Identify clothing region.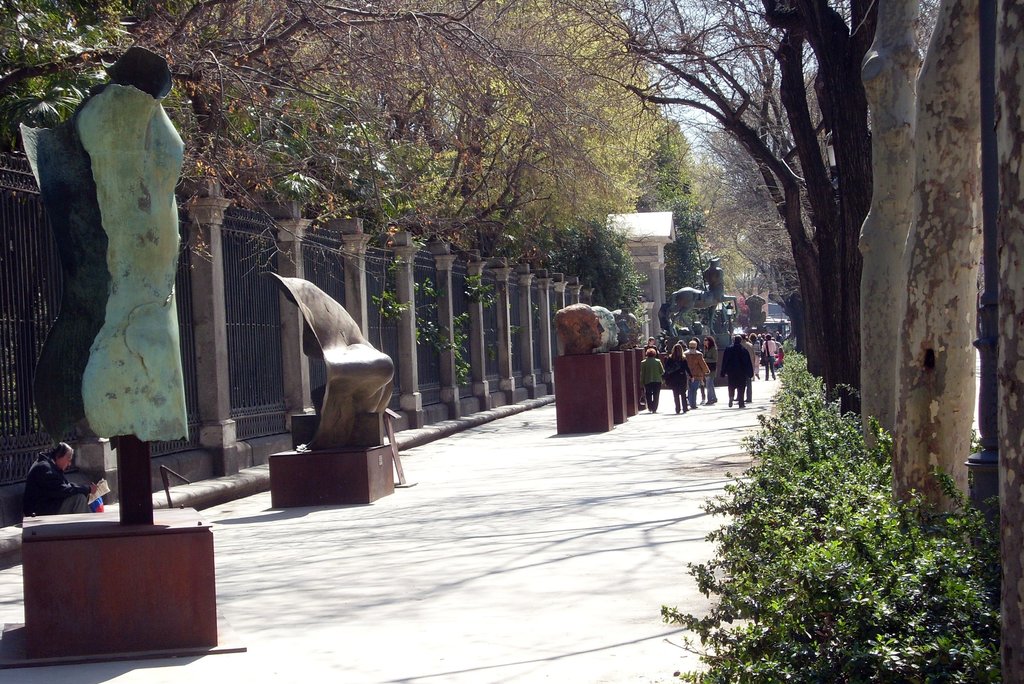
Region: 641:358:662:412.
